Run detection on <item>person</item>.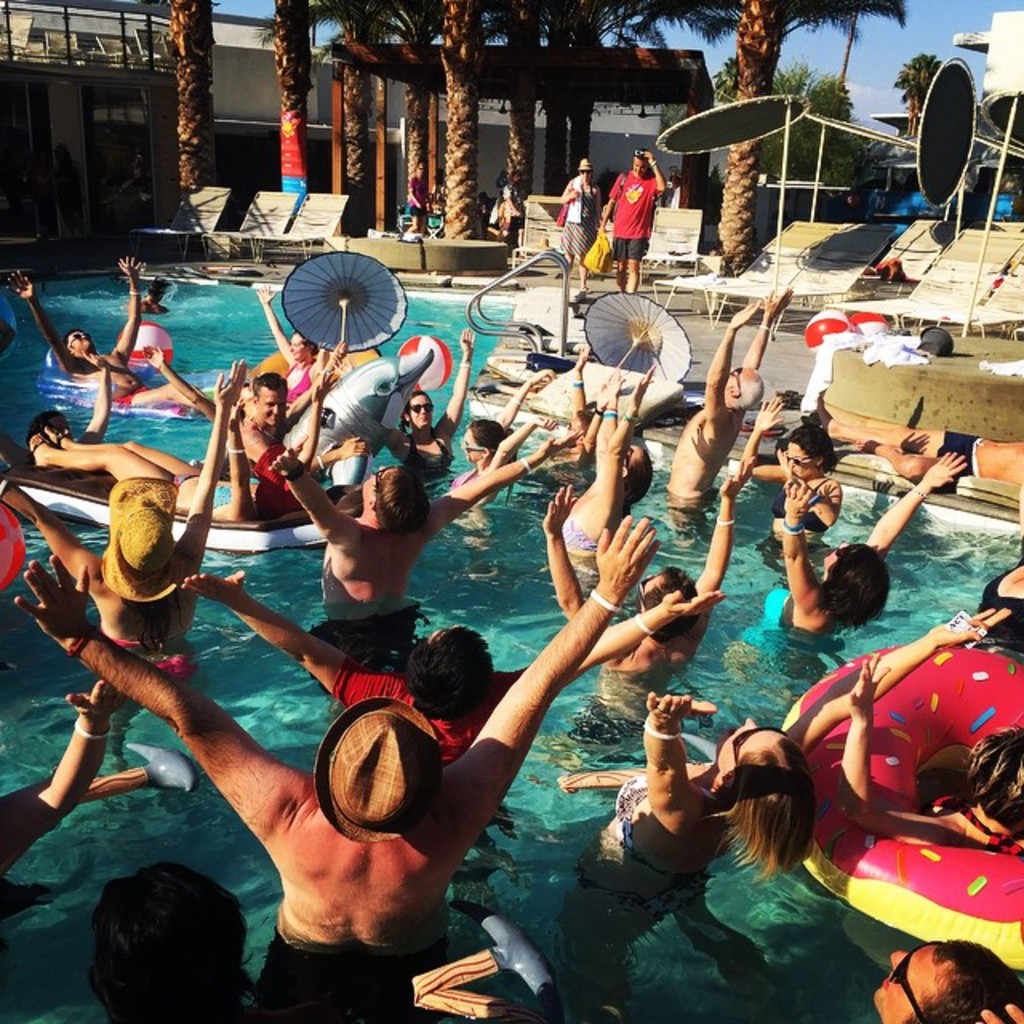
Result: bbox(11, 251, 144, 392).
